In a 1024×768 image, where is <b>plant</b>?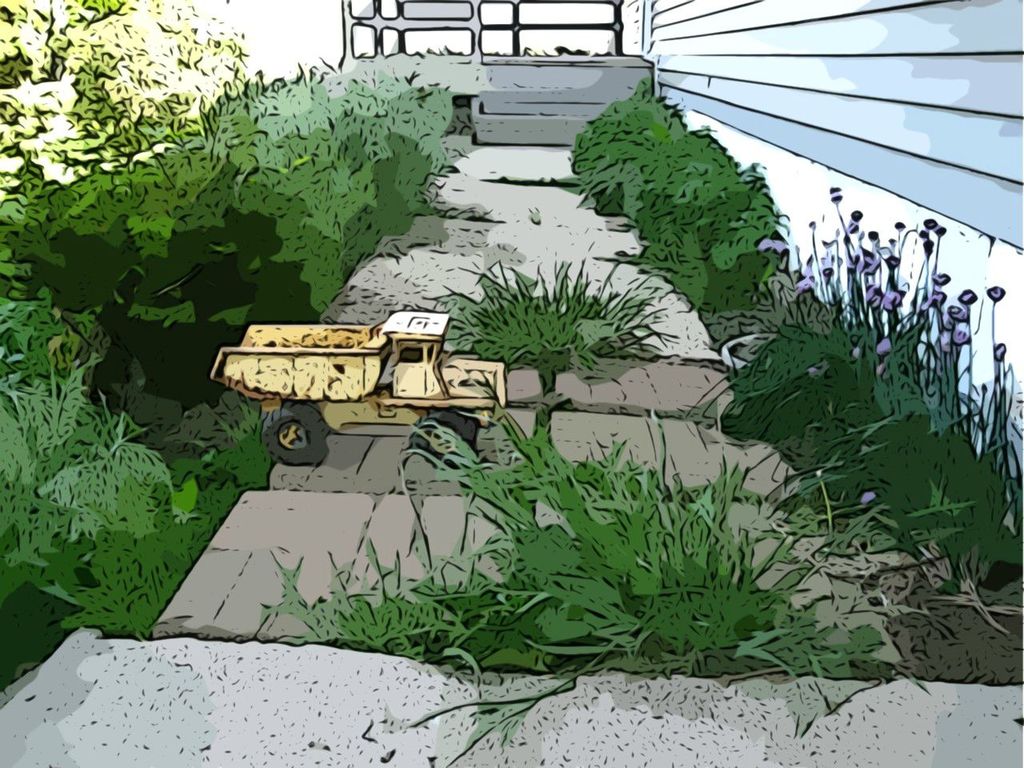
440 255 674 398.
